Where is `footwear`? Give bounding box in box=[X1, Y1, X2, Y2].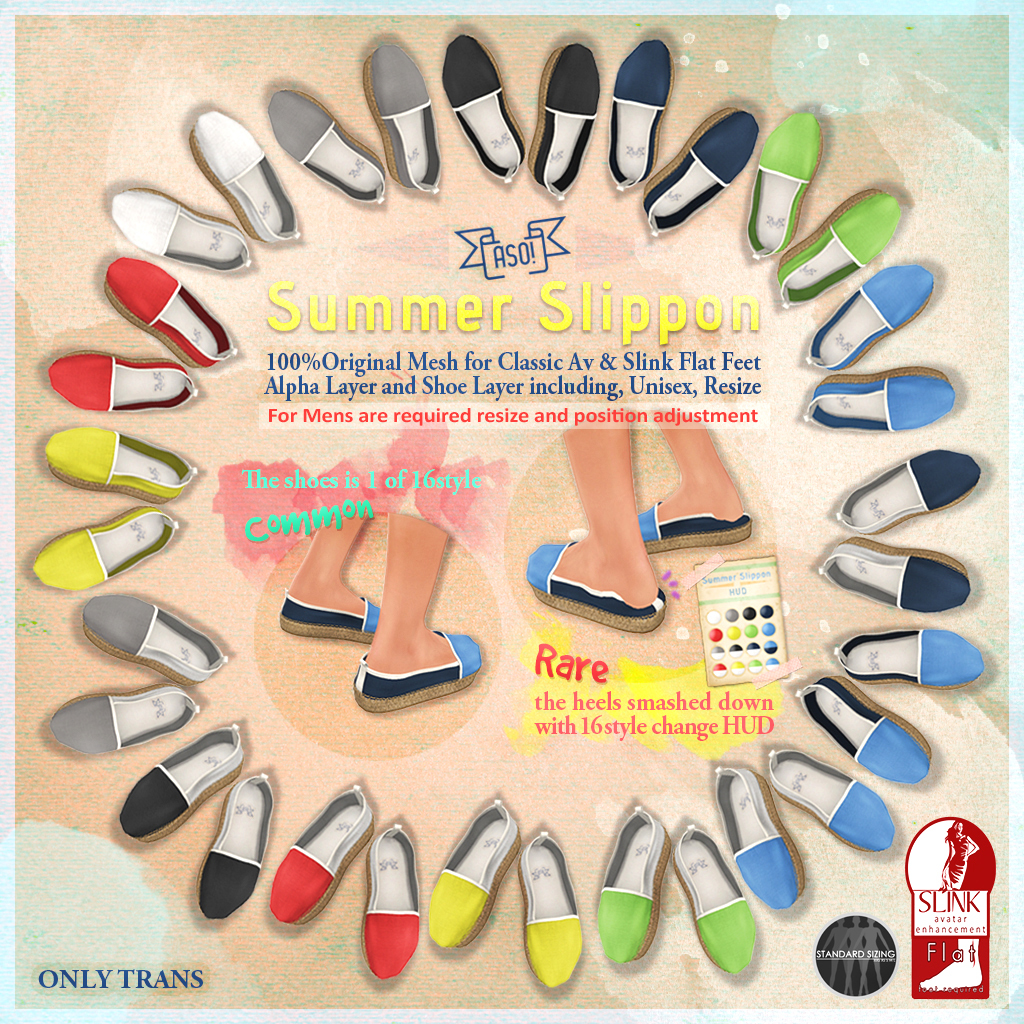
box=[43, 345, 206, 427].
